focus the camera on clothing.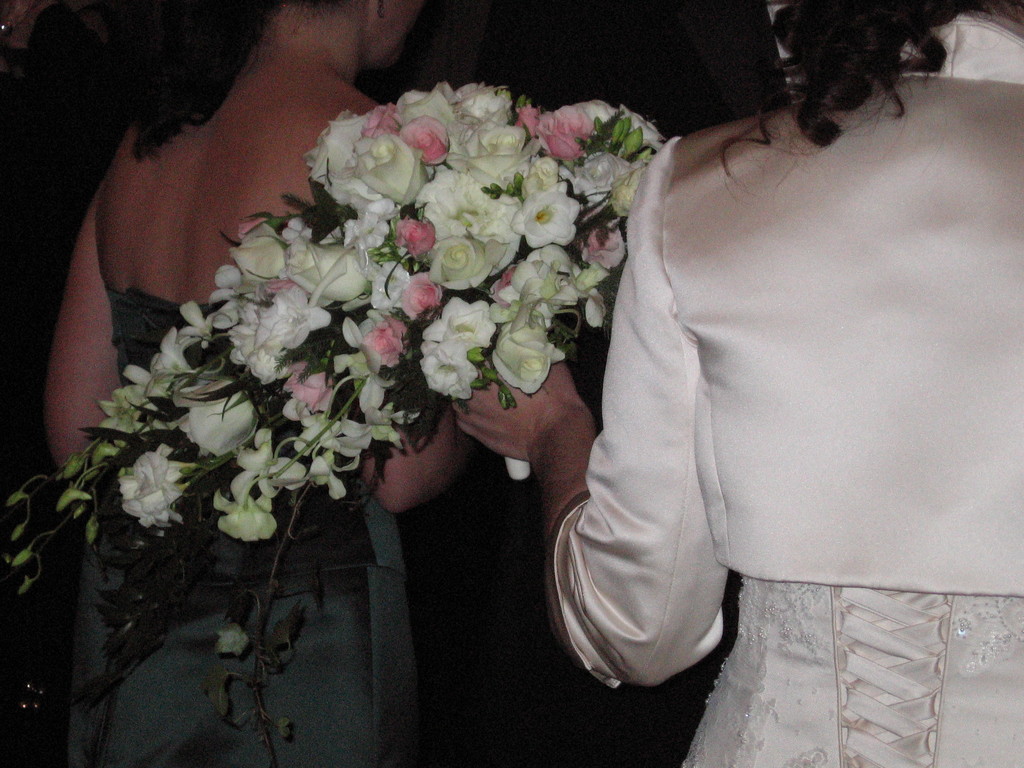
Focus region: {"left": 543, "top": 12, "right": 1023, "bottom": 767}.
